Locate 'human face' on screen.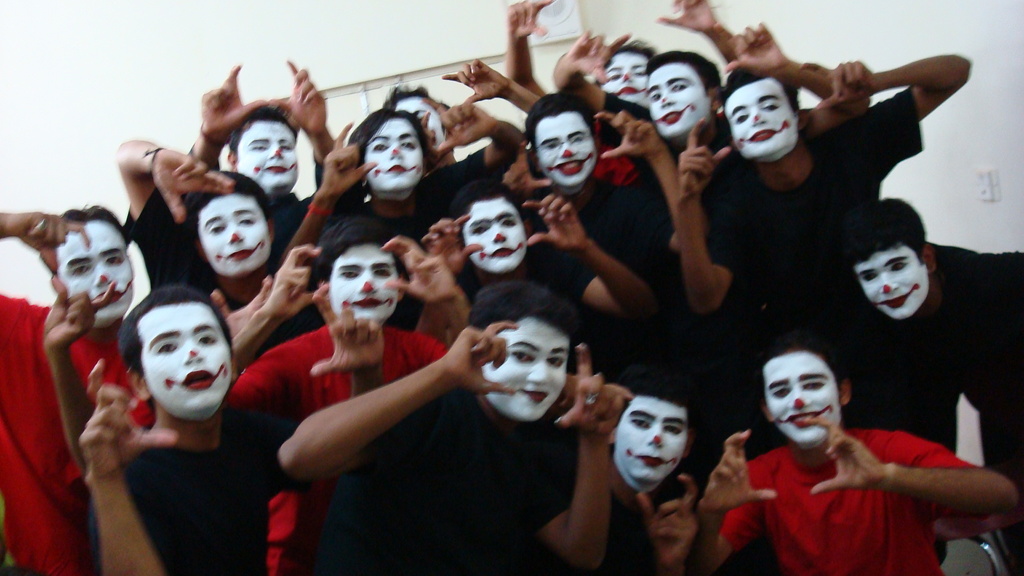
On screen at region(534, 111, 597, 185).
